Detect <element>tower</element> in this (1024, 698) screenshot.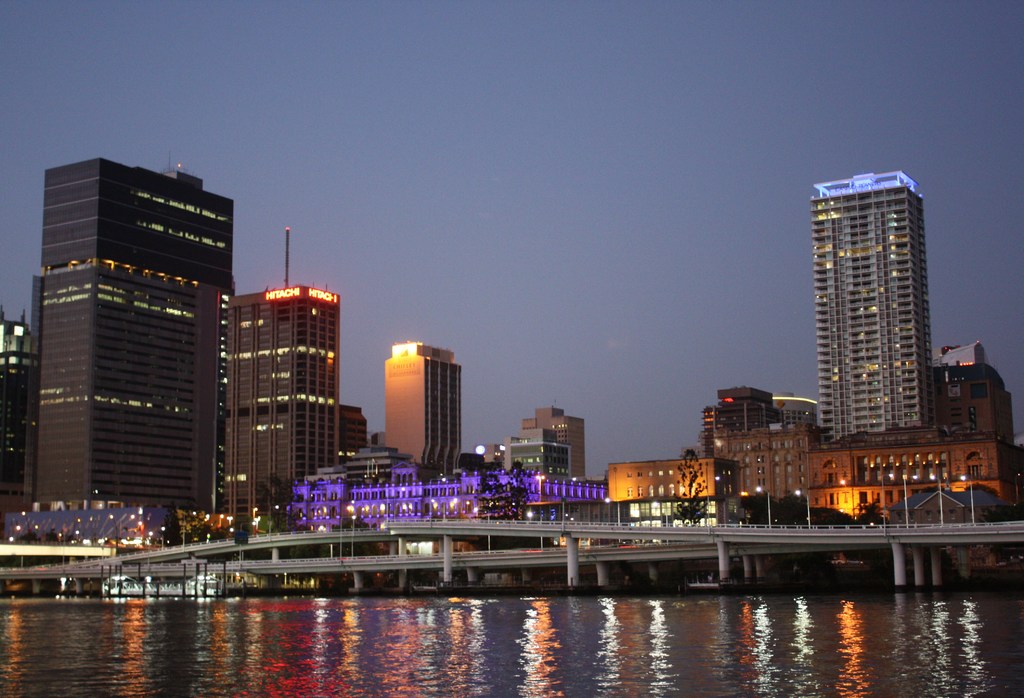
Detection: {"x1": 223, "y1": 222, "x2": 338, "y2": 532}.
